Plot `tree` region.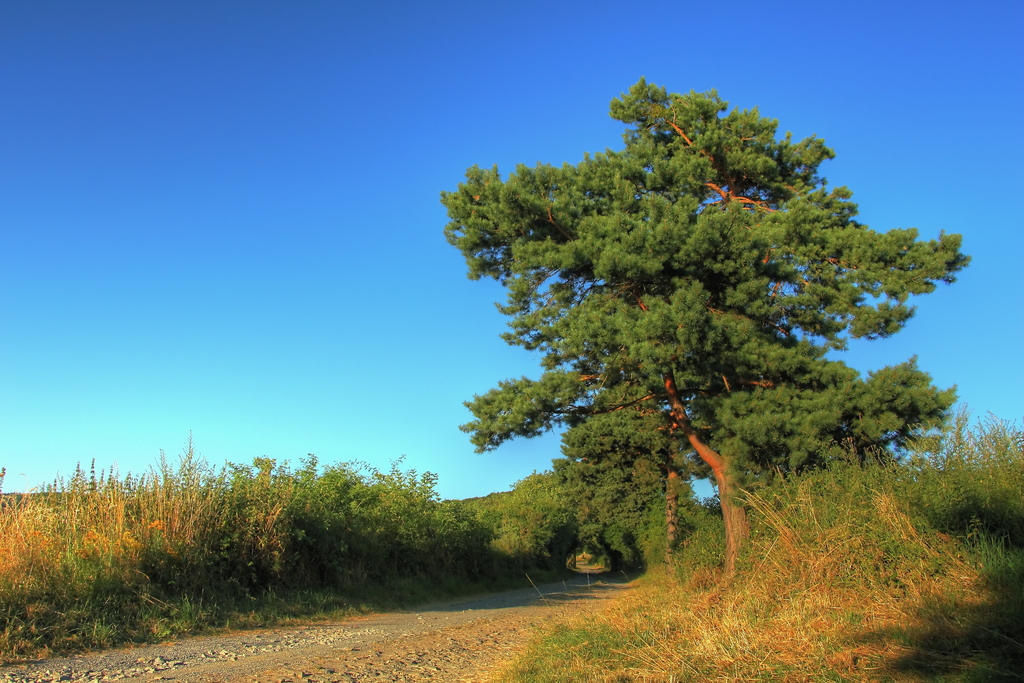
Plotted at 434/78/976/575.
